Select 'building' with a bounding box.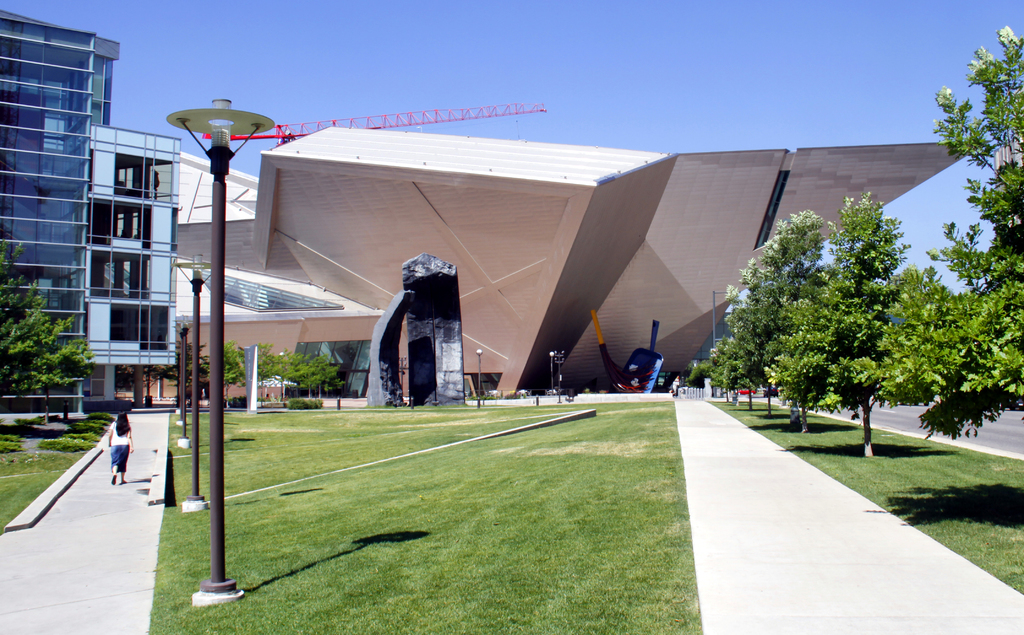
Rect(0, 3, 127, 391).
